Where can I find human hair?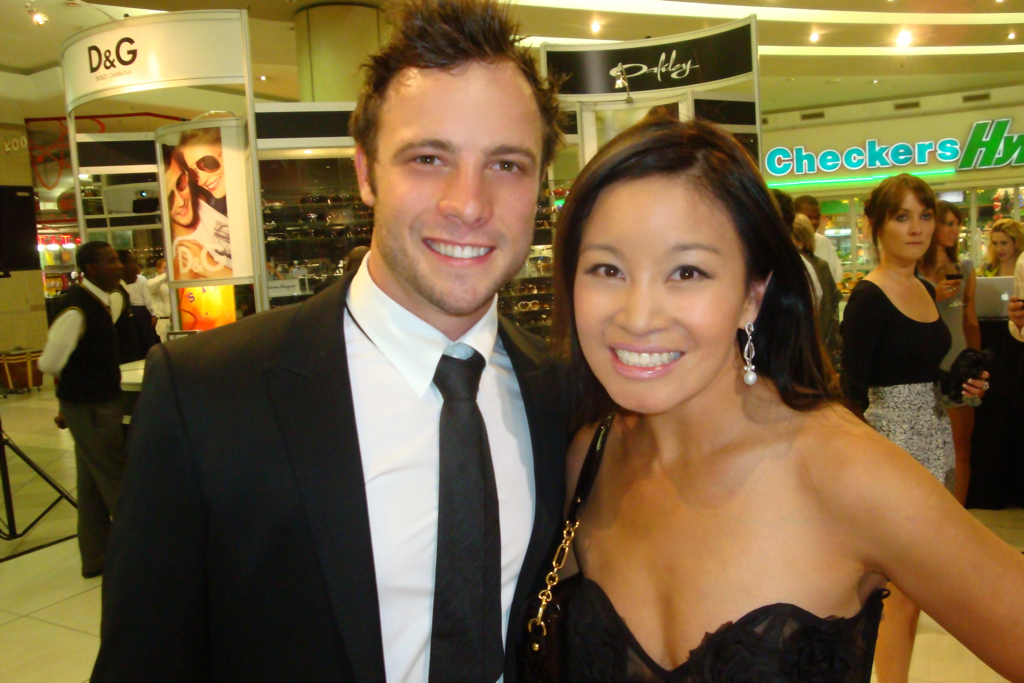
You can find it at crop(864, 171, 935, 250).
